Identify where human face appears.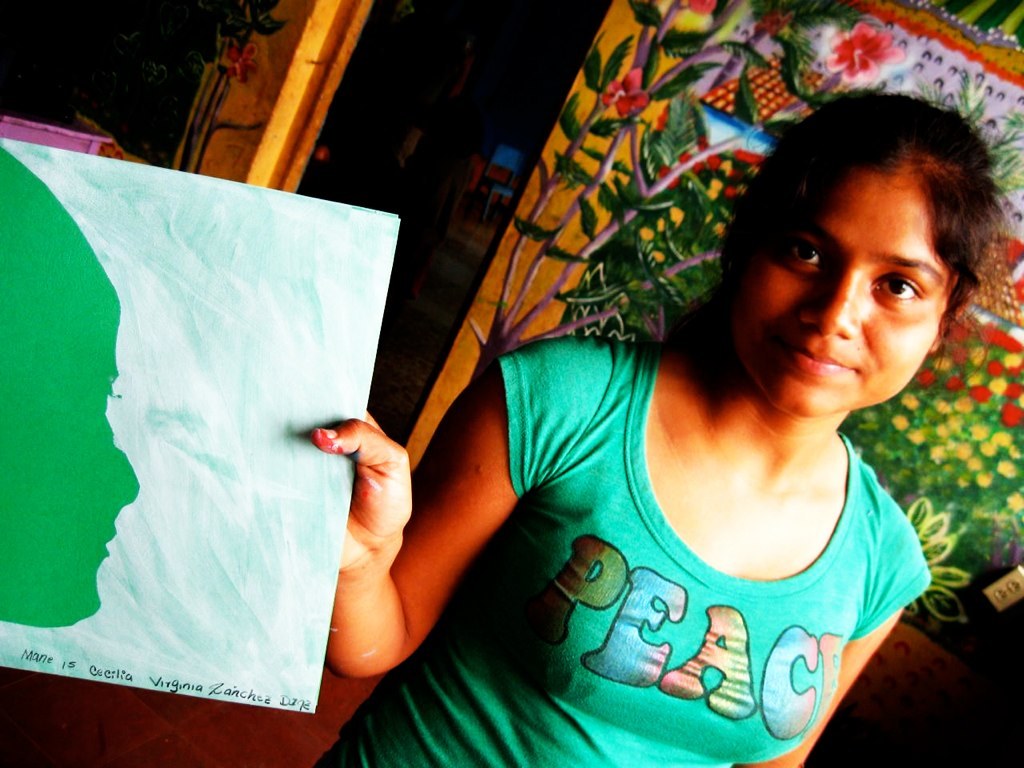
Appears at locate(727, 173, 941, 421).
